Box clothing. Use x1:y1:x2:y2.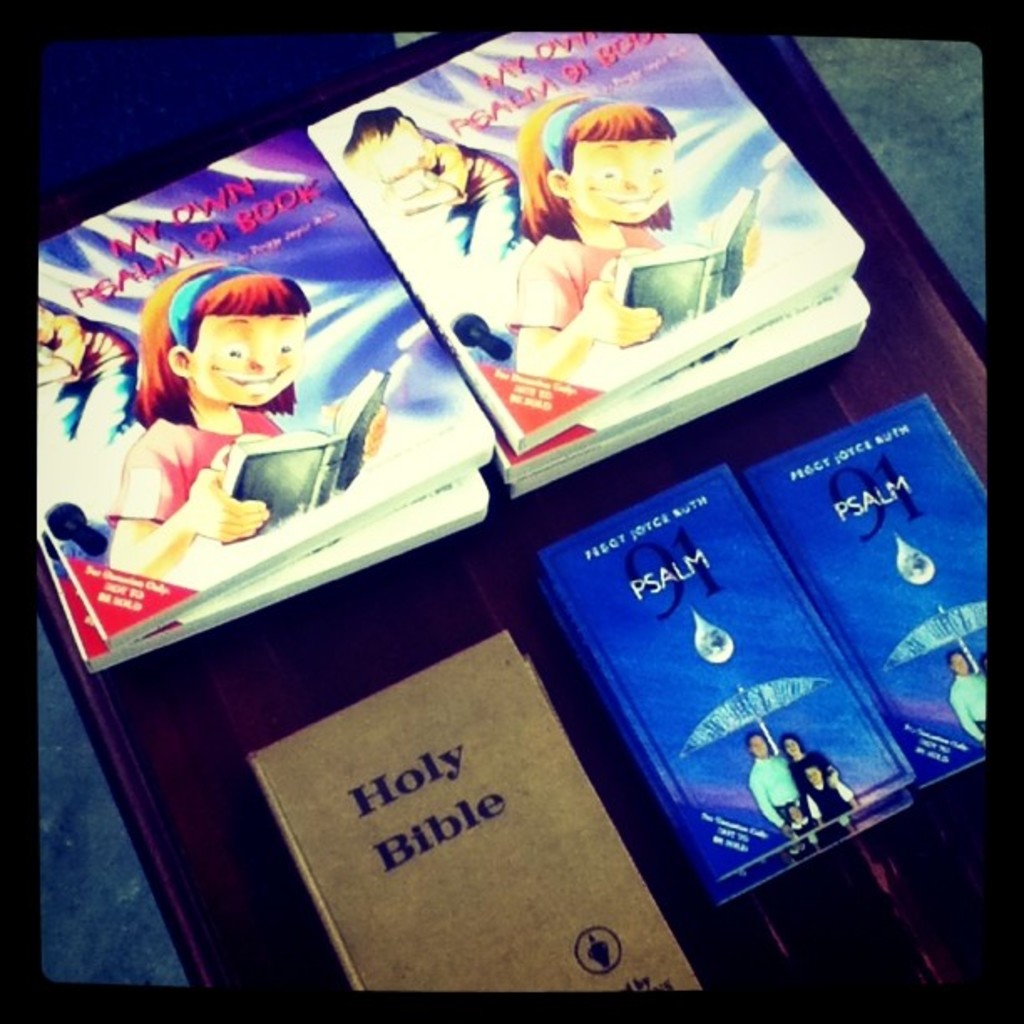
786:810:818:837.
